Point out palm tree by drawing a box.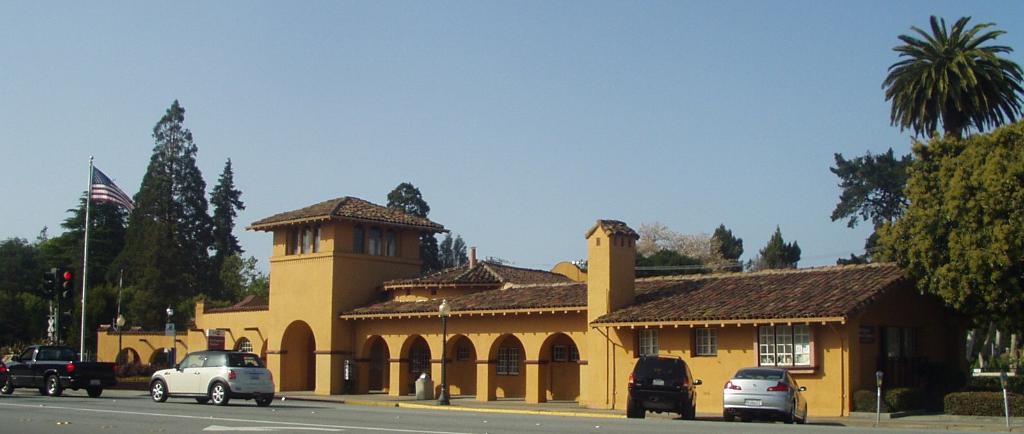
bbox(882, 13, 1023, 140).
